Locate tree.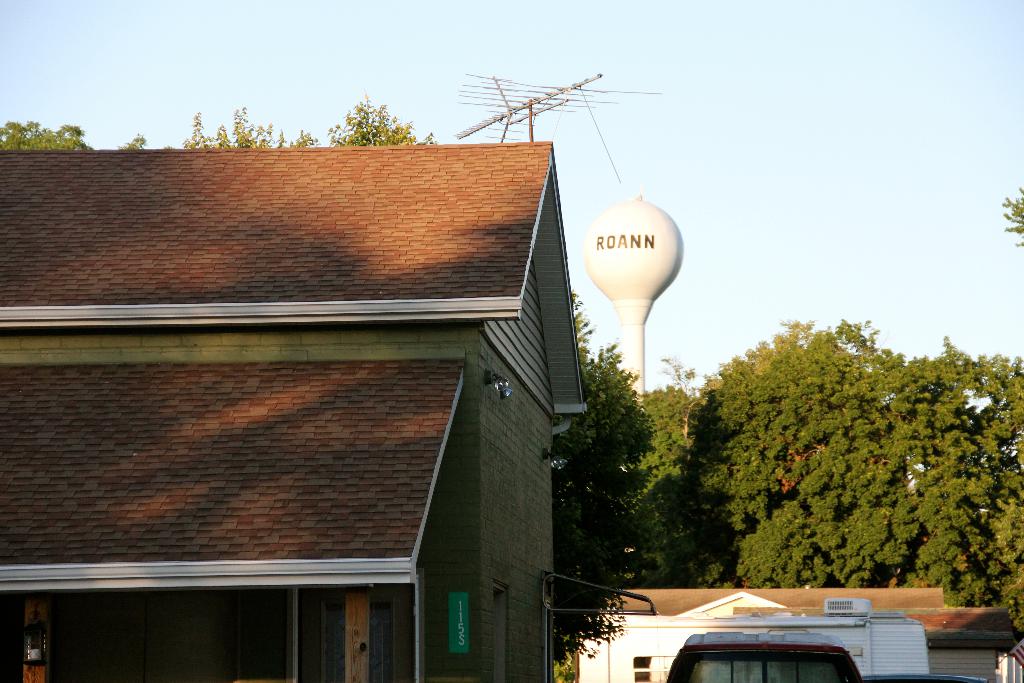
Bounding box: 673, 324, 1023, 588.
